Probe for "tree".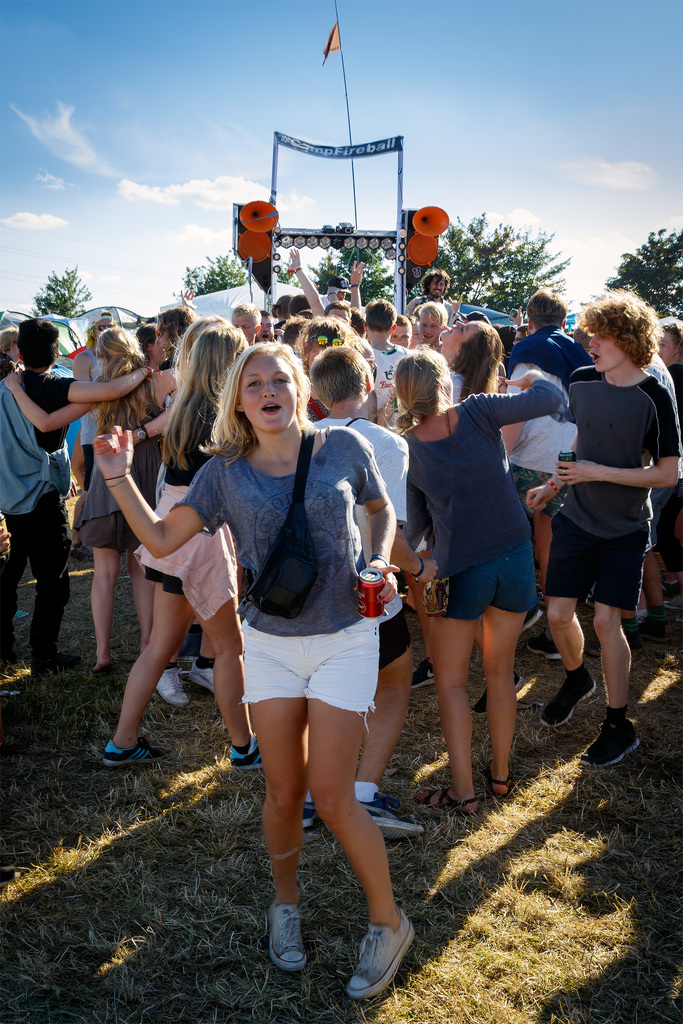
Probe result: [x1=302, y1=246, x2=400, y2=310].
